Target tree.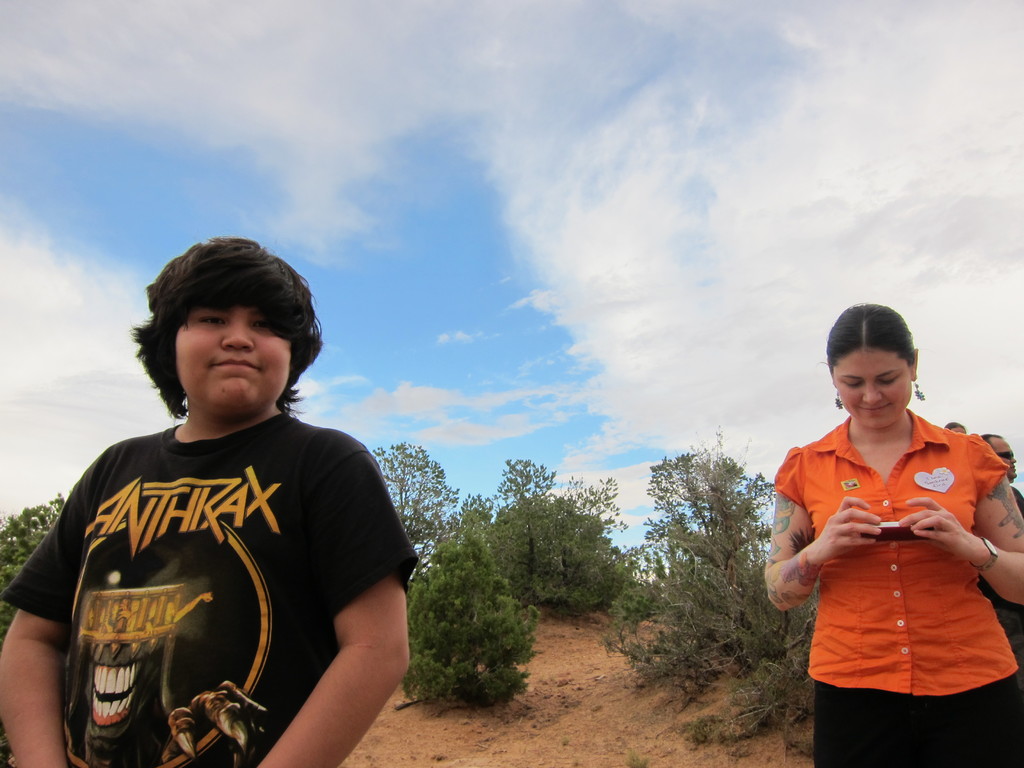
Target region: 0 490 72 648.
